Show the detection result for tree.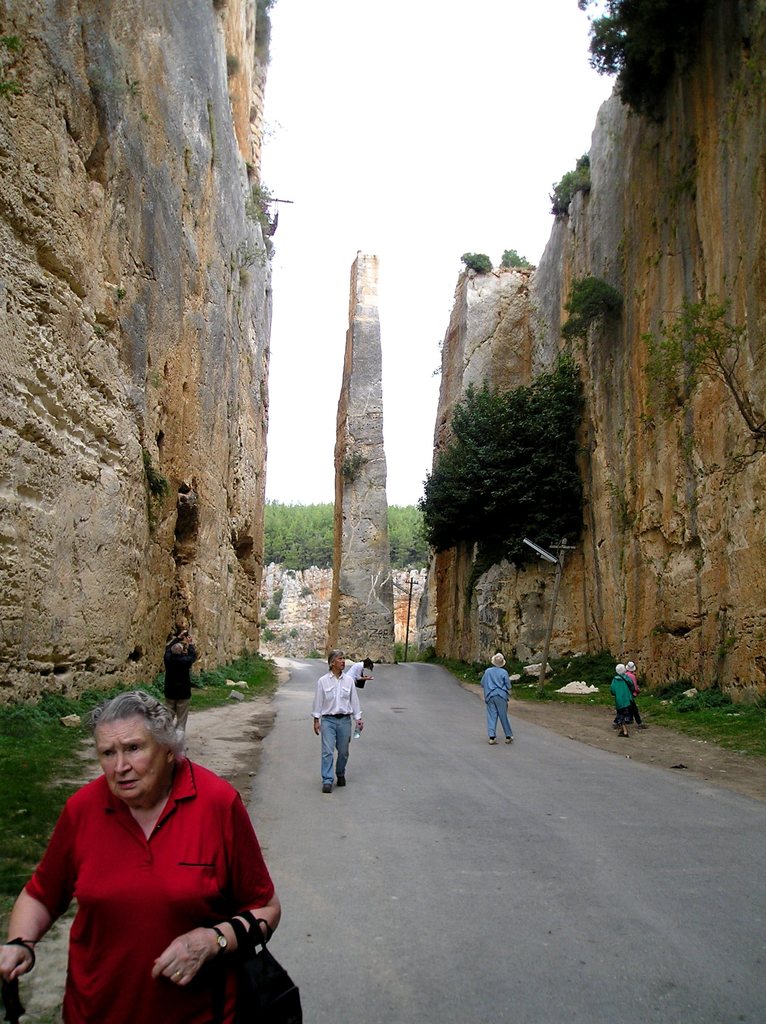
bbox=(563, 0, 736, 134).
